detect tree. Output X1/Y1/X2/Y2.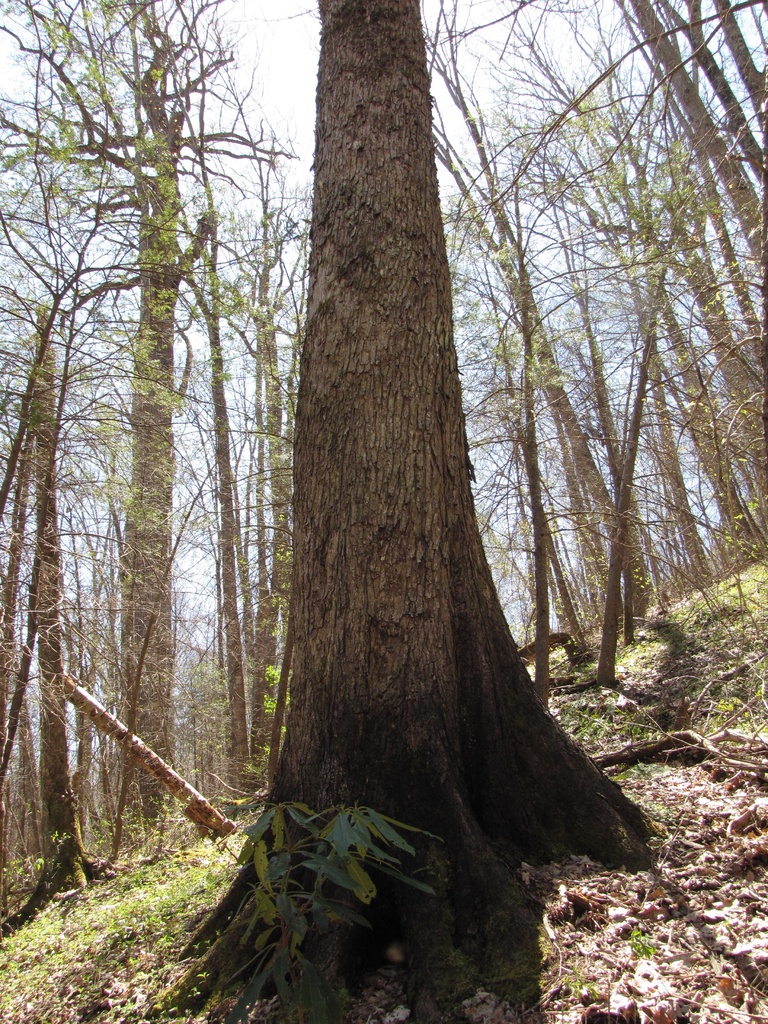
58/0/294/845.
